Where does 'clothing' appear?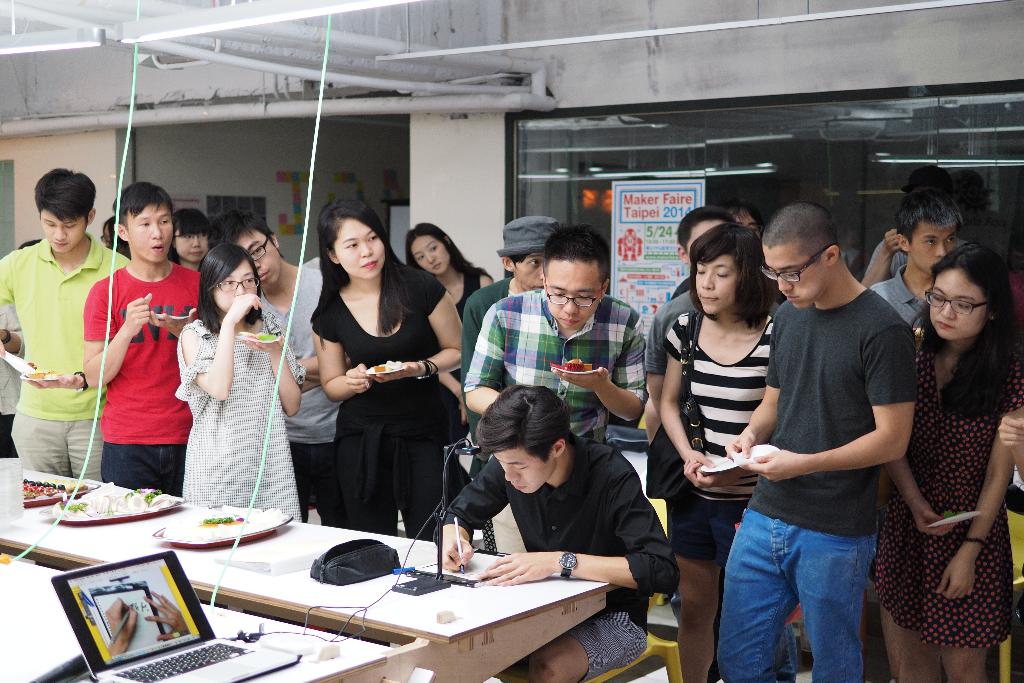
Appears at 312,261,446,536.
